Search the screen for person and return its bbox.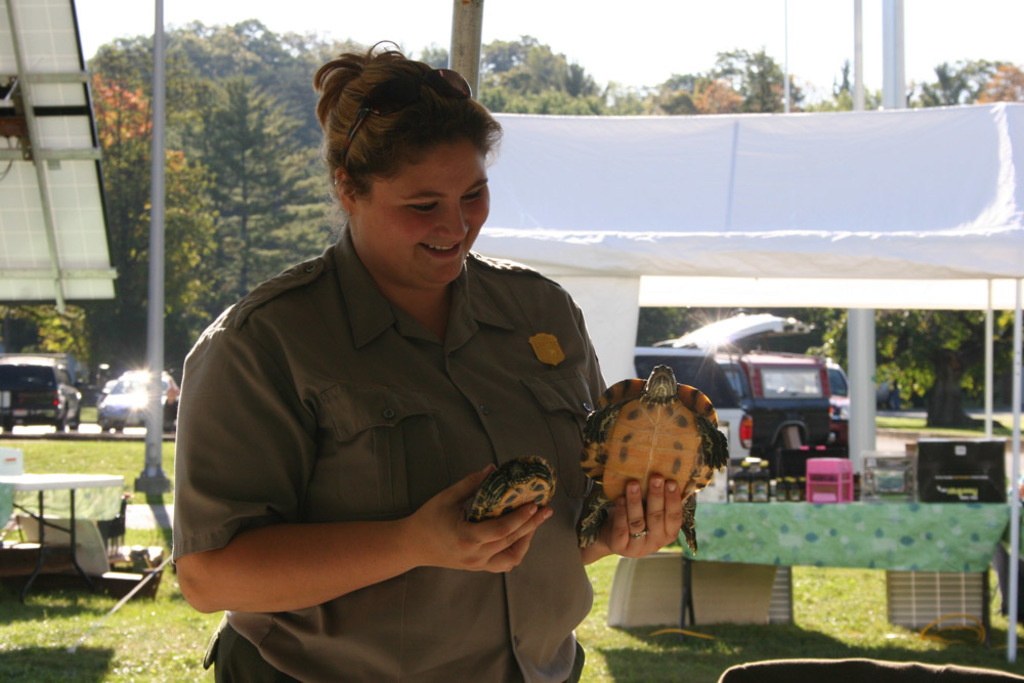
Found: [172, 42, 686, 682].
